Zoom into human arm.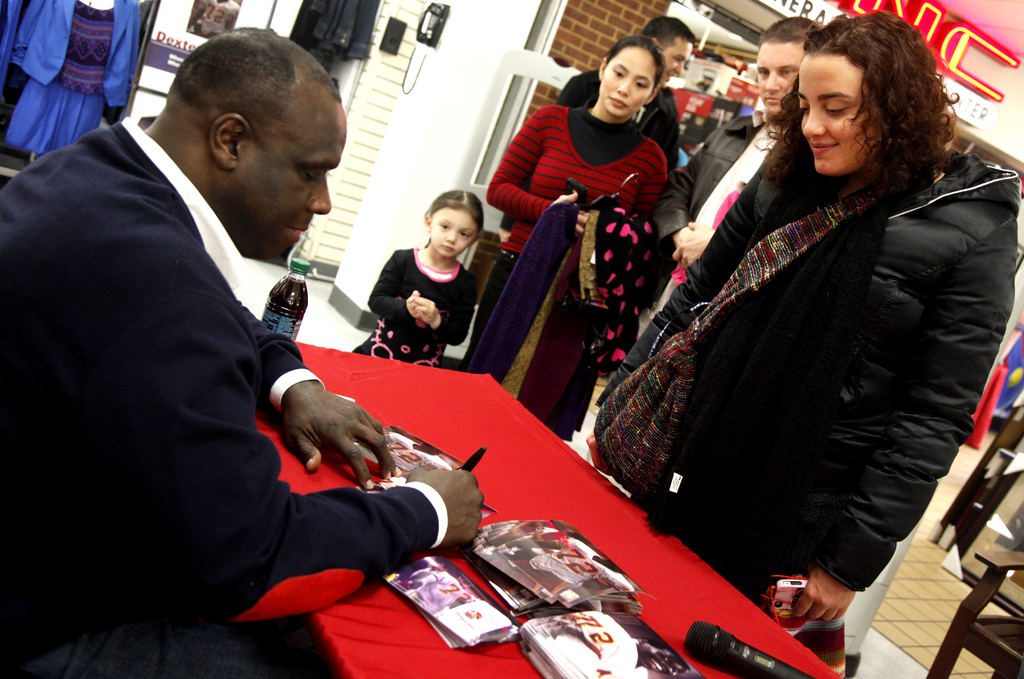
Zoom target: <box>234,300,397,493</box>.
